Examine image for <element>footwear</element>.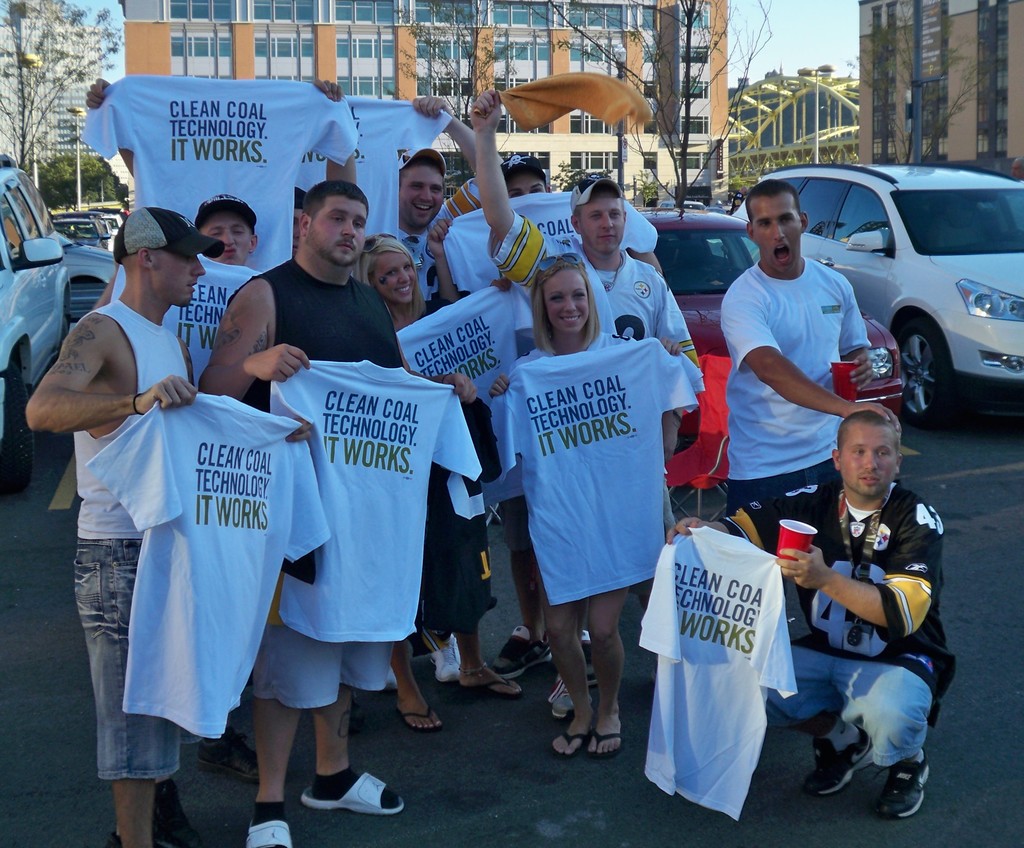
Examination result: 431 639 460 680.
